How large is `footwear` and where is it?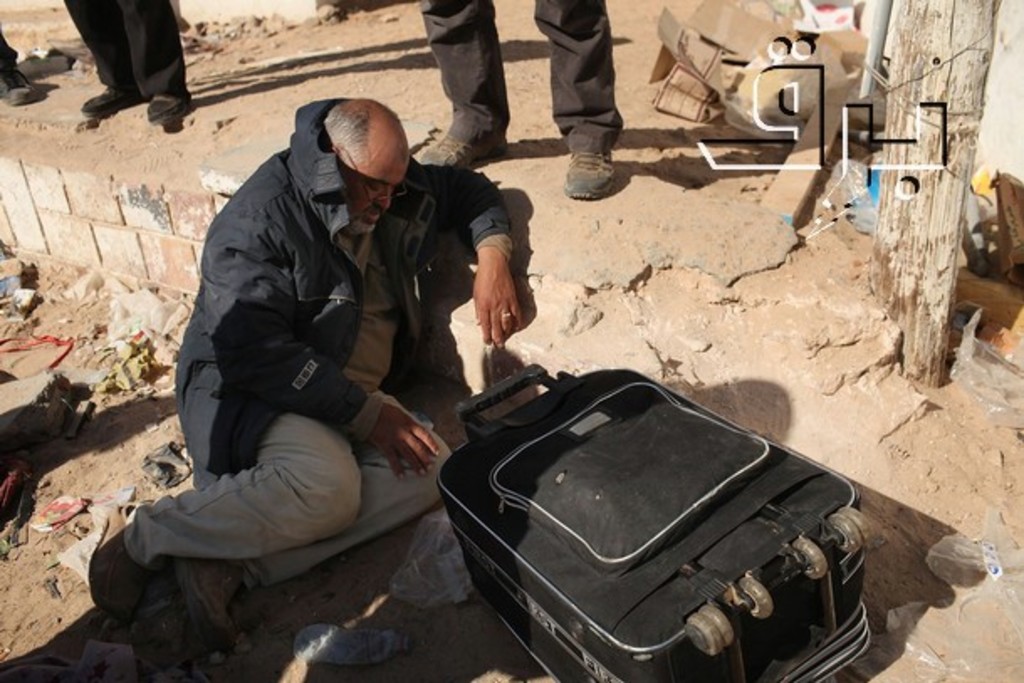
Bounding box: rect(146, 91, 195, 126).
